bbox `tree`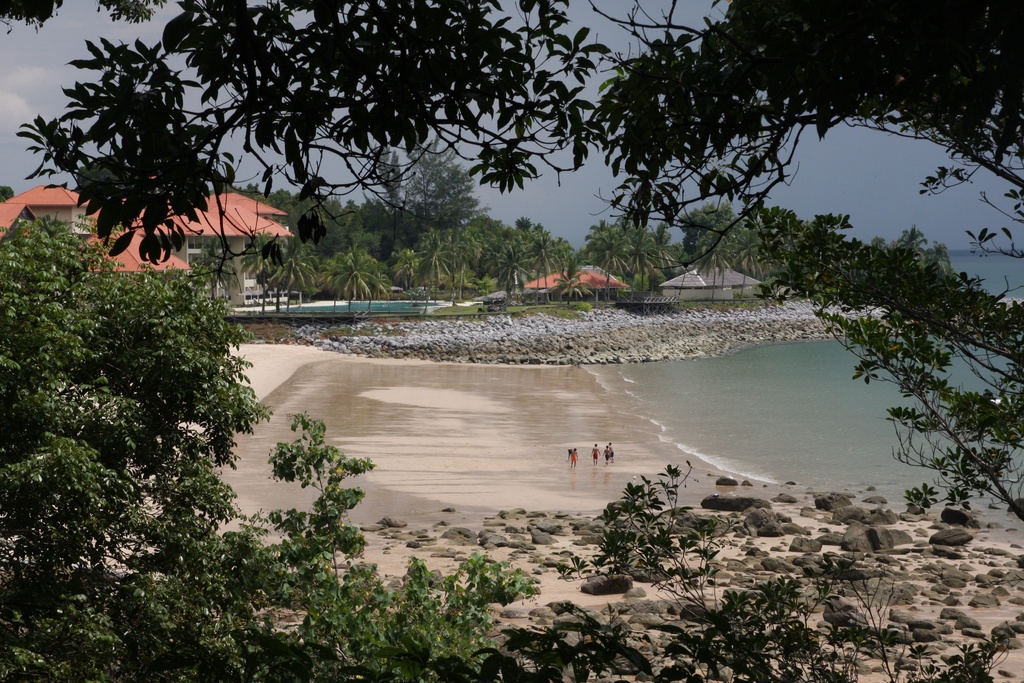
642/236/688/285
